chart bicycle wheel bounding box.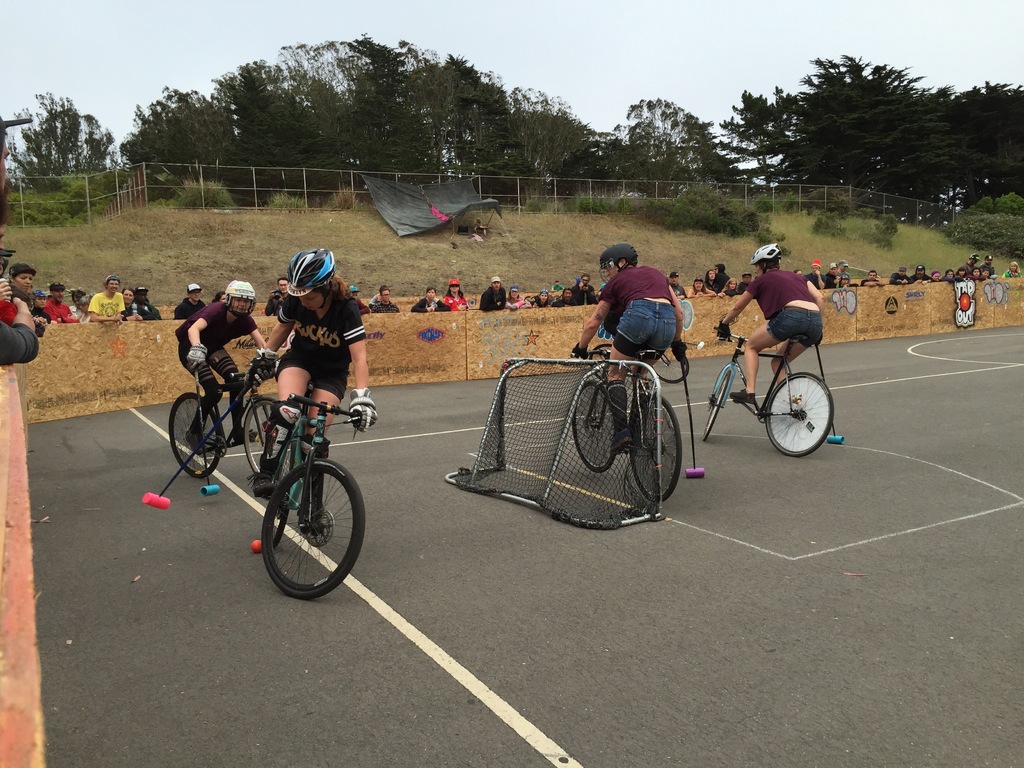
Charted: pyautogui.locateOnScreen(771, 365, 838, 458).
